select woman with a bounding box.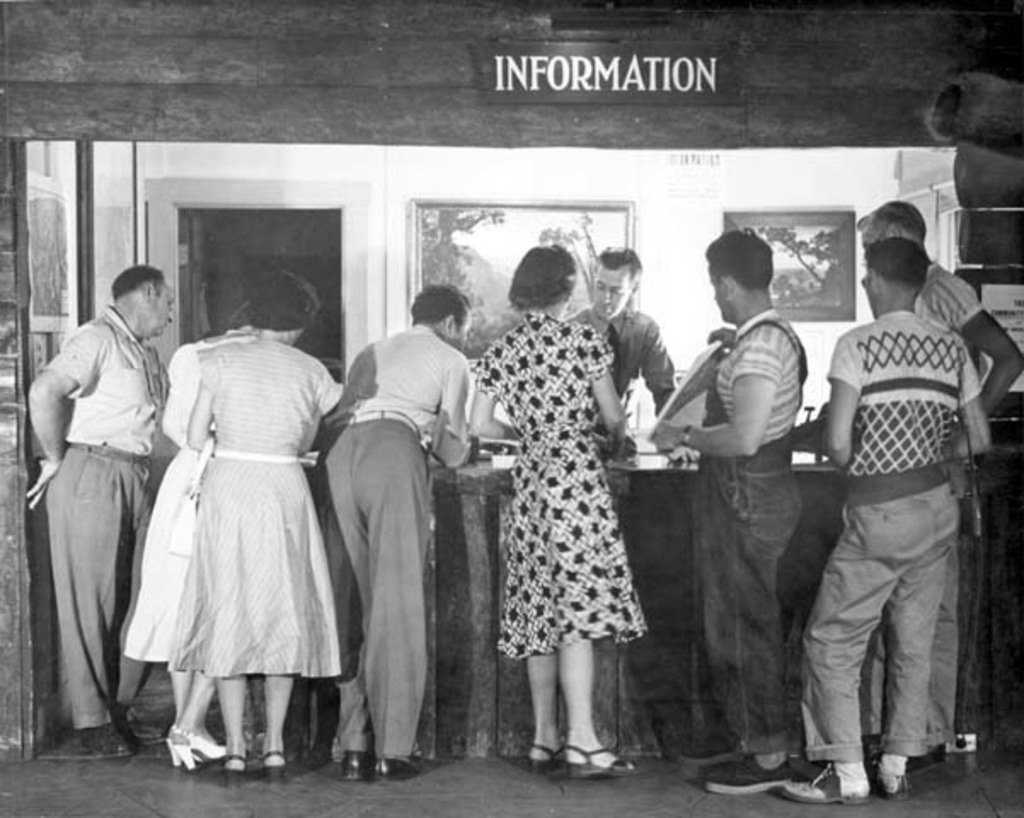
region(119, 278, 261, 769).
